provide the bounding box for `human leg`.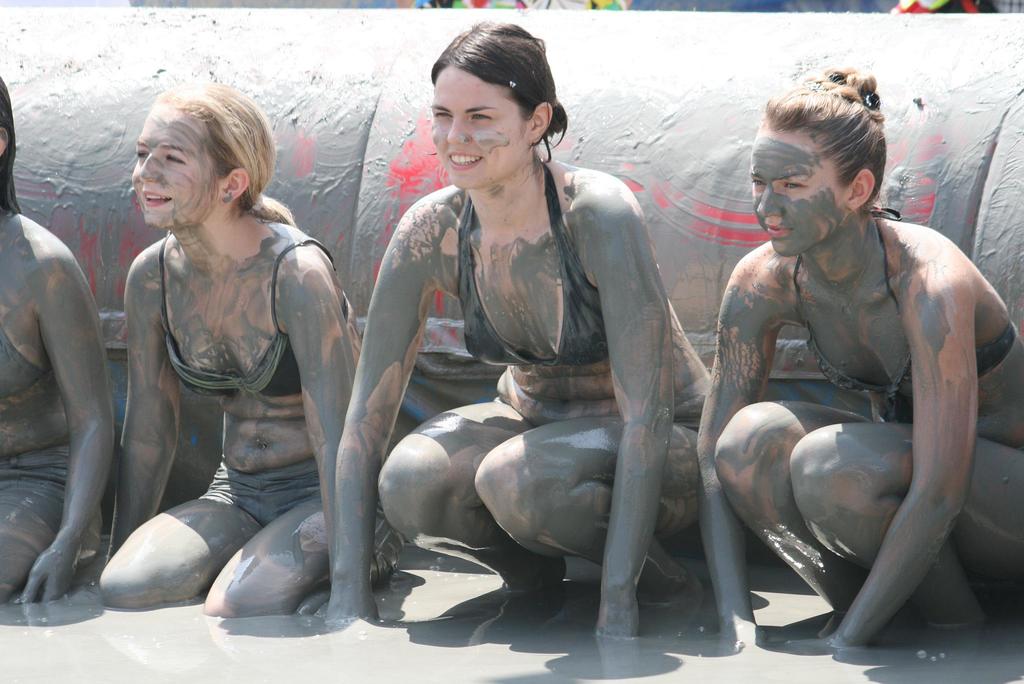
(left=100, top=492, right=362, bottom=624).
